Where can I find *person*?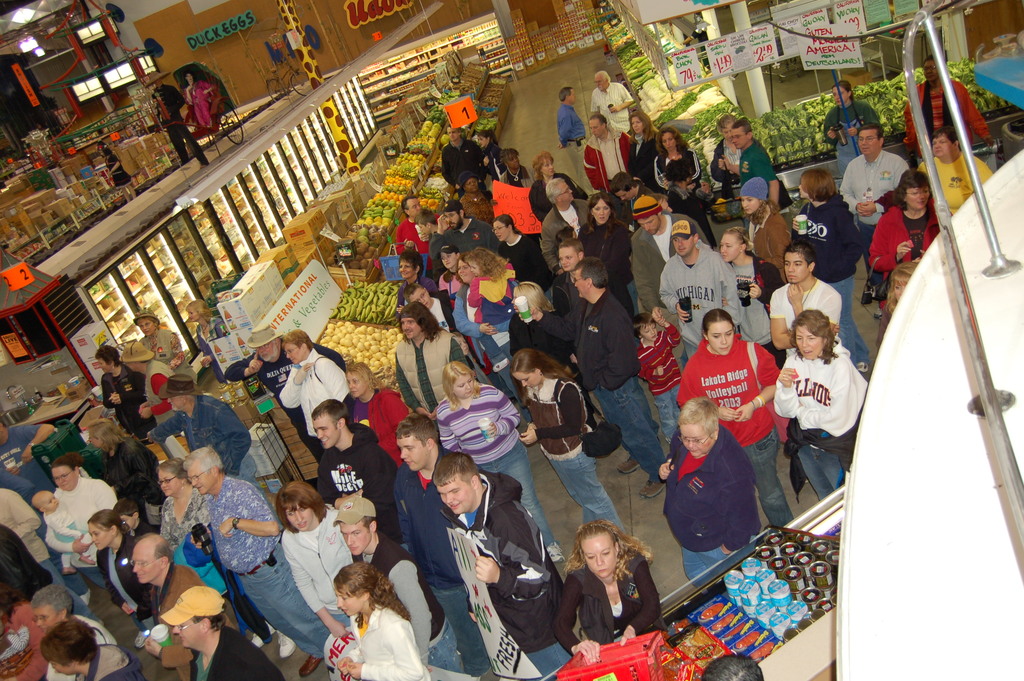
You can find it at [x1=537, y1=176, x2=591, y2=276].
